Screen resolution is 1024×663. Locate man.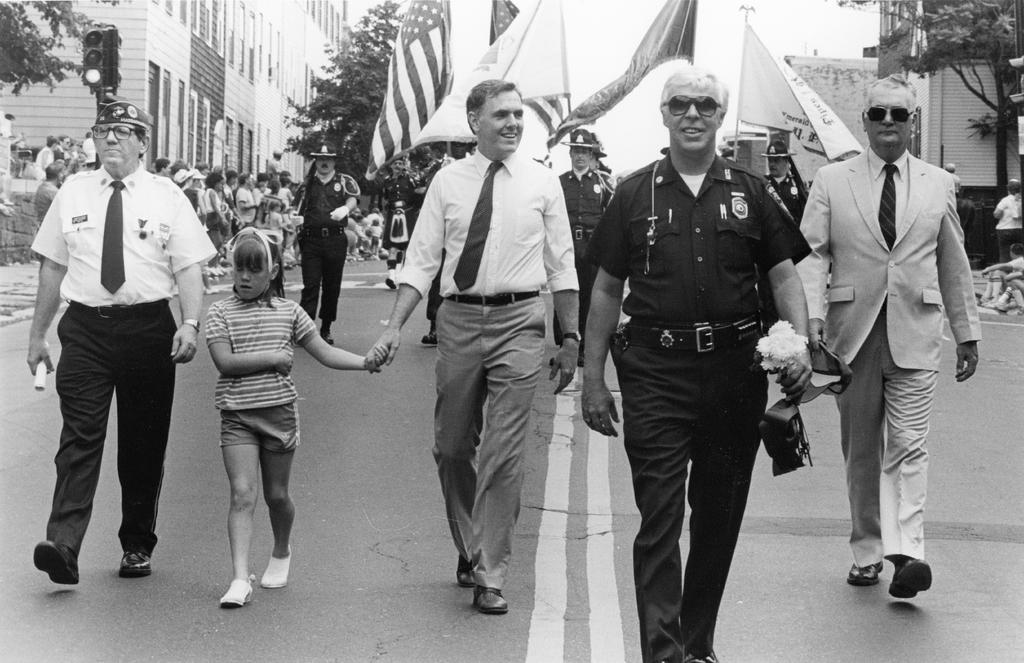
left=580, top=64, right=814, bottom=662.
